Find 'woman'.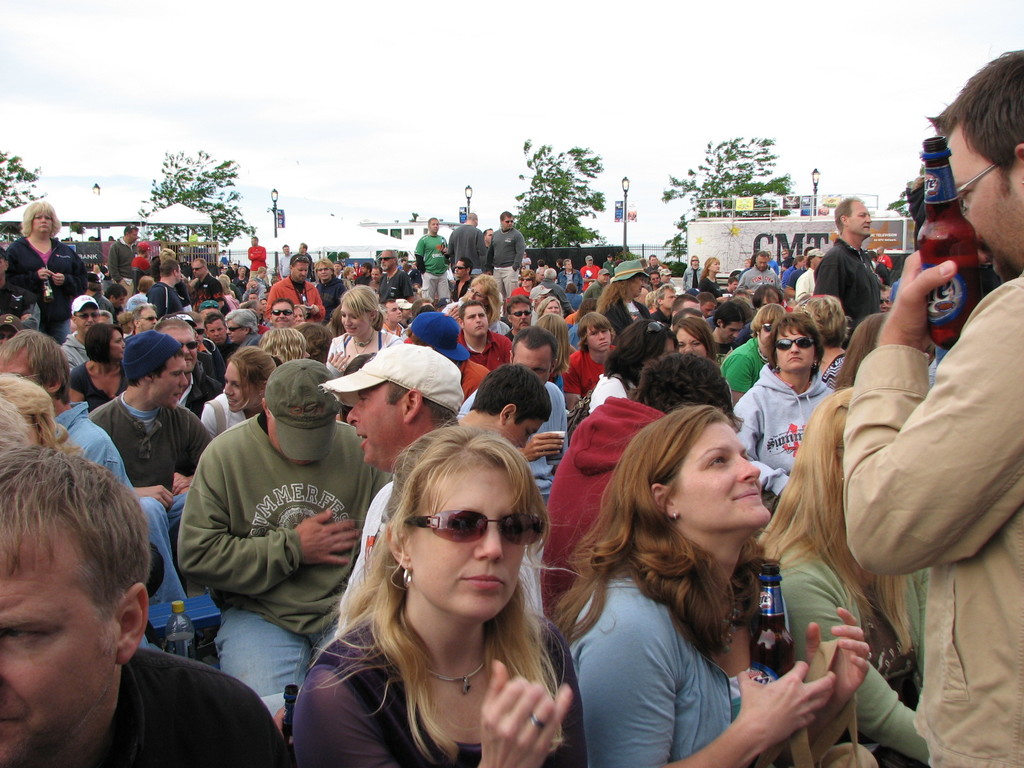
BBox(549, 388, 820, 759).
